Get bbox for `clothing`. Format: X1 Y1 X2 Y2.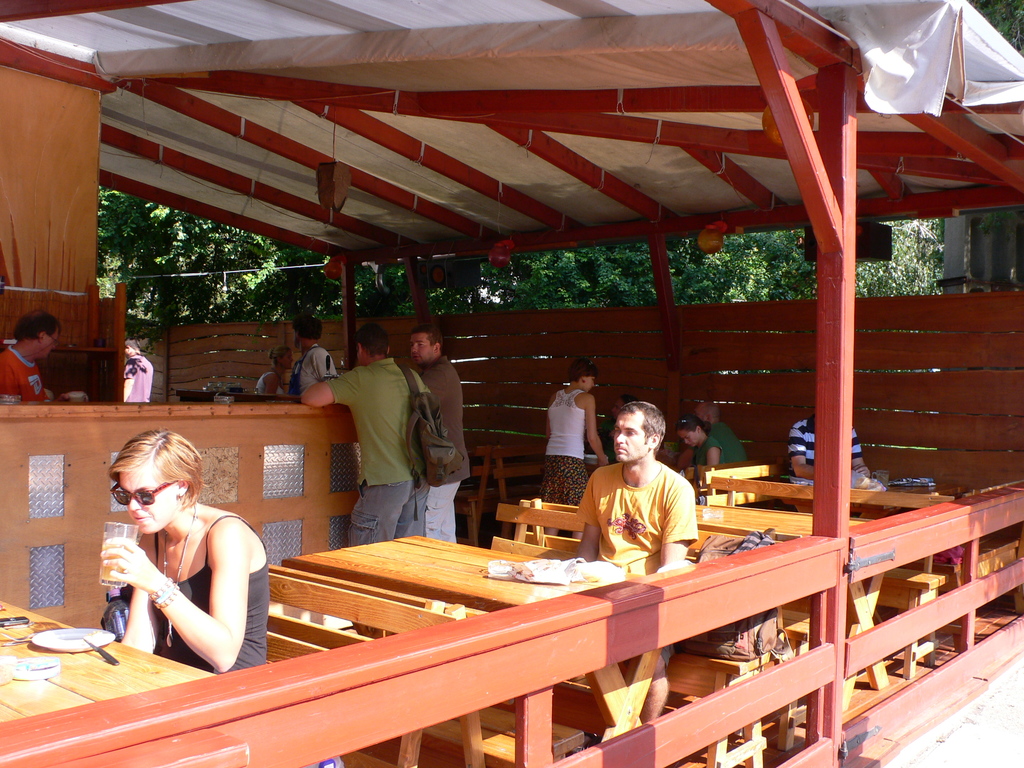
538 386 589 505.
